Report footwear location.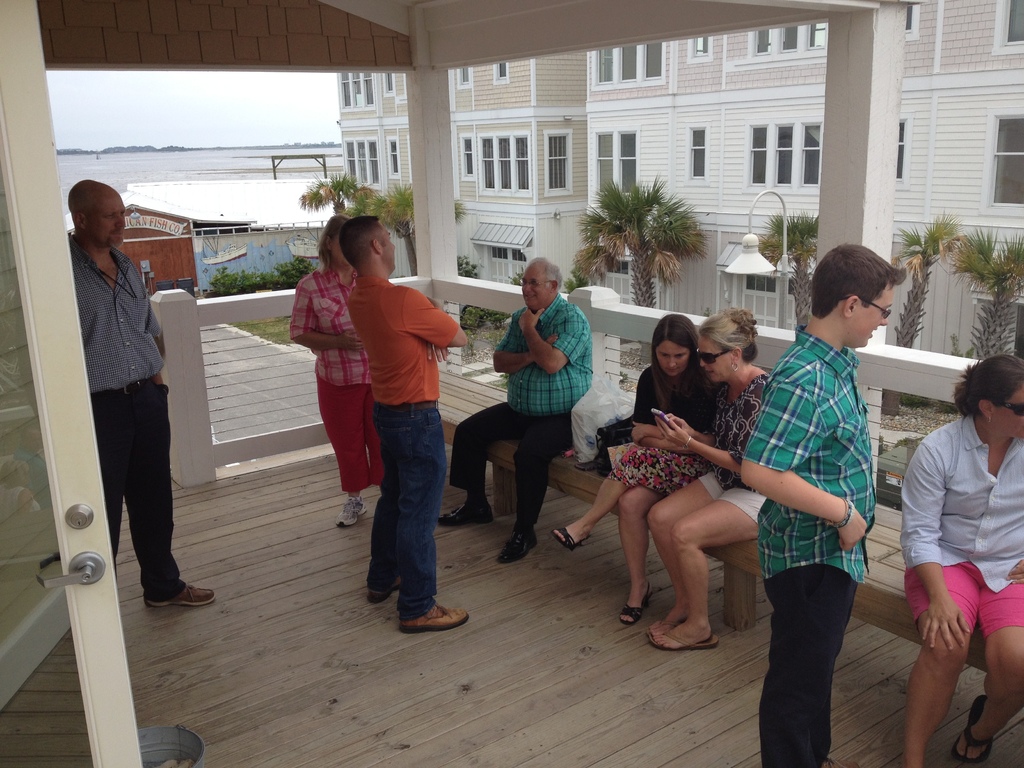
Report: x1=398, y1=599, x2=469, y2=632.
